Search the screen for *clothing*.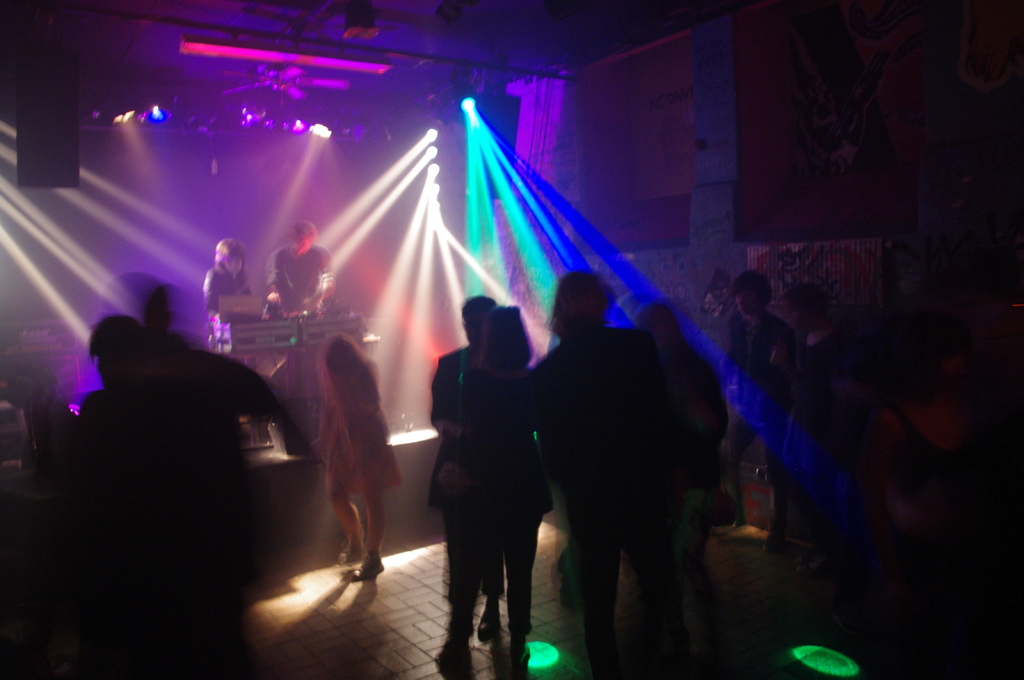
Found at select_region(309, 357, 401, 512).
